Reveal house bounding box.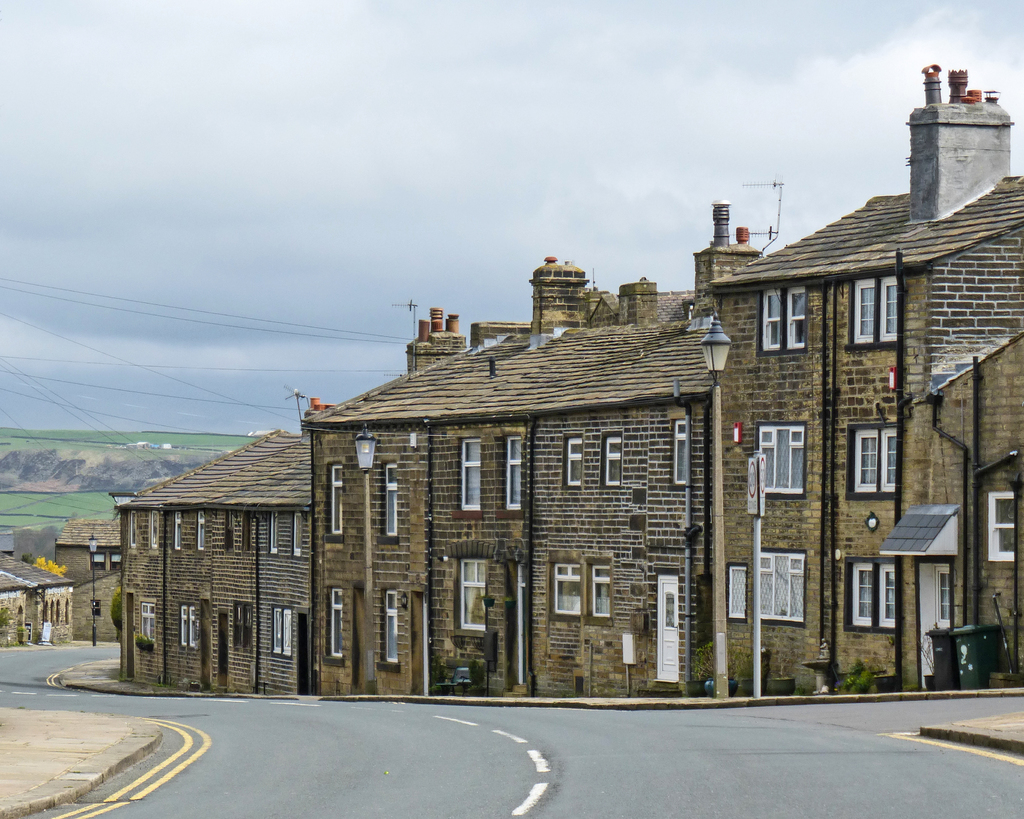
Revealed: 49/517/134/643.
